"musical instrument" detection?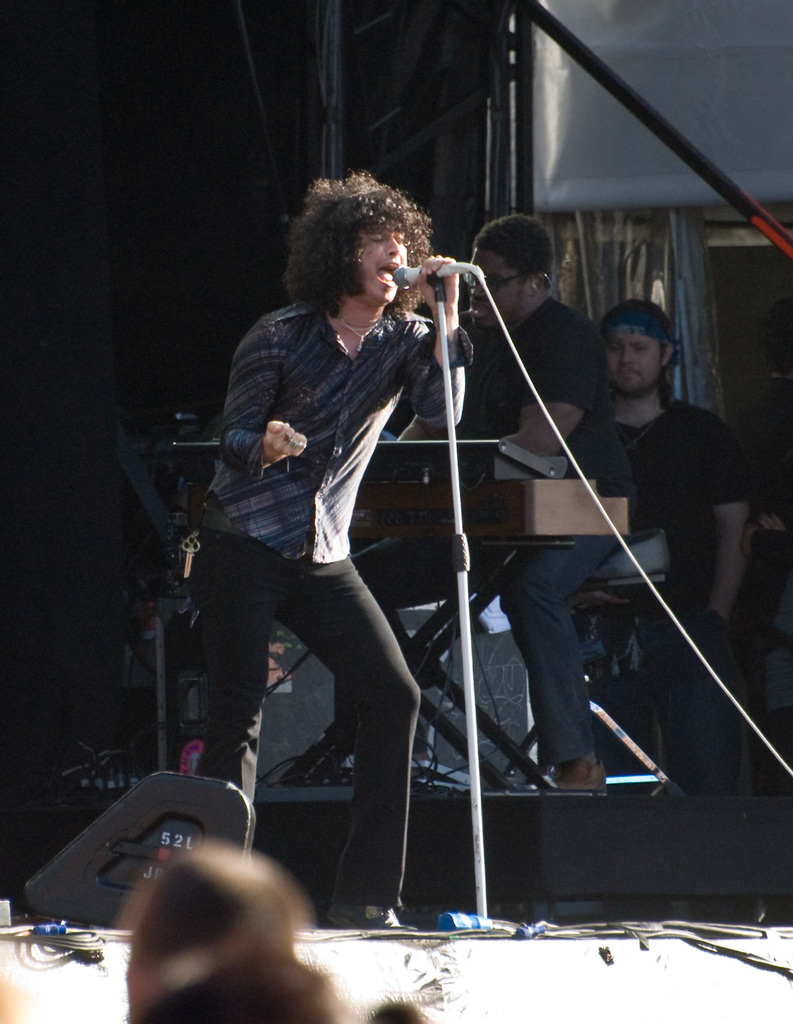
(163, 471, 637, 560)
